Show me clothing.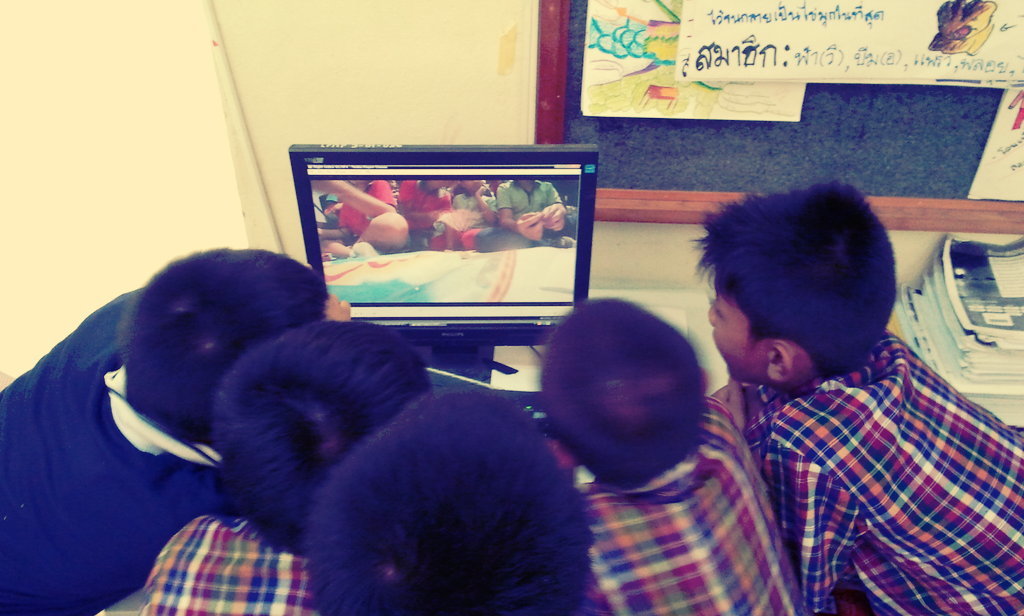
clothing is here: locate(427, 194, 498, 244).
